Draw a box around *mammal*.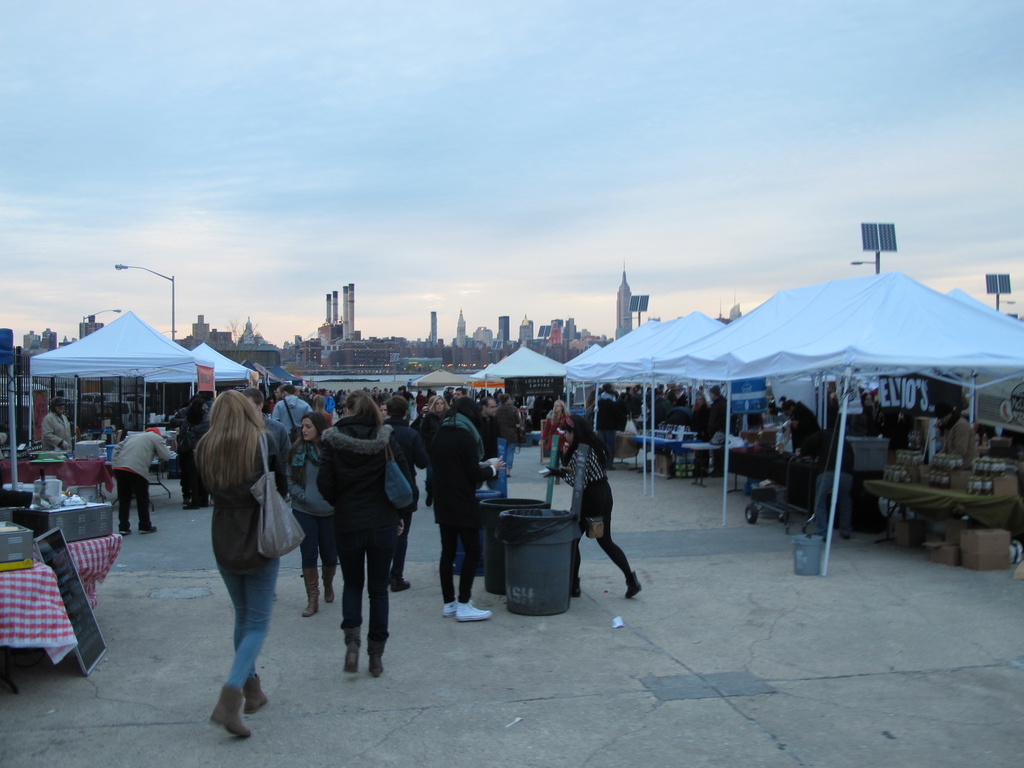
935, 398, 980, 466.
